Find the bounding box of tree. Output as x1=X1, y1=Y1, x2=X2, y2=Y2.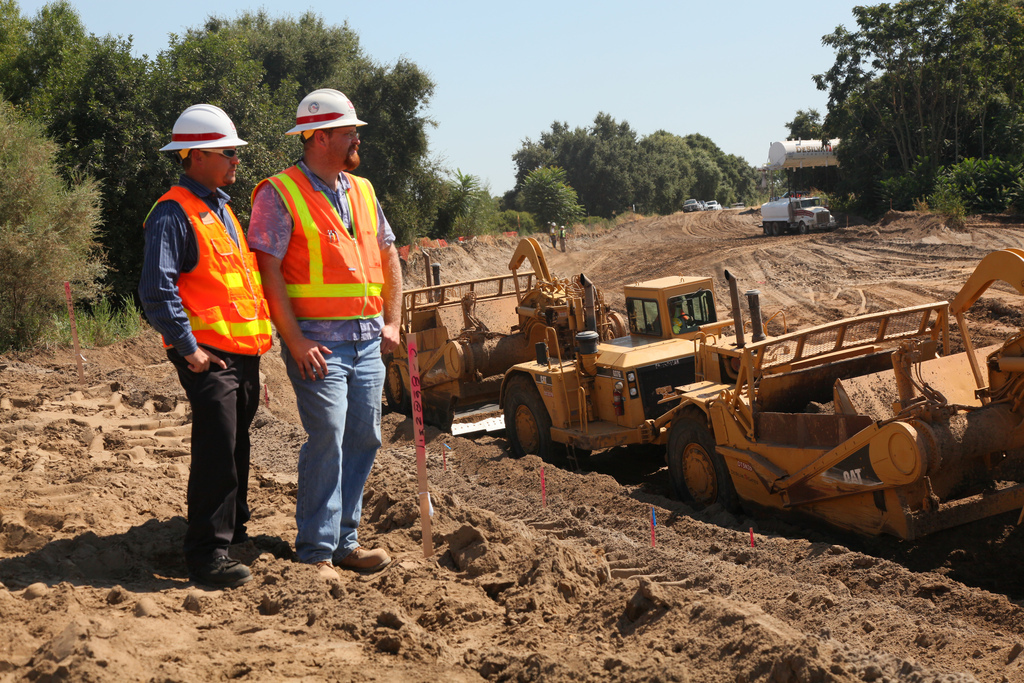
x1=134, y1=0, x2=327, y2=252.
